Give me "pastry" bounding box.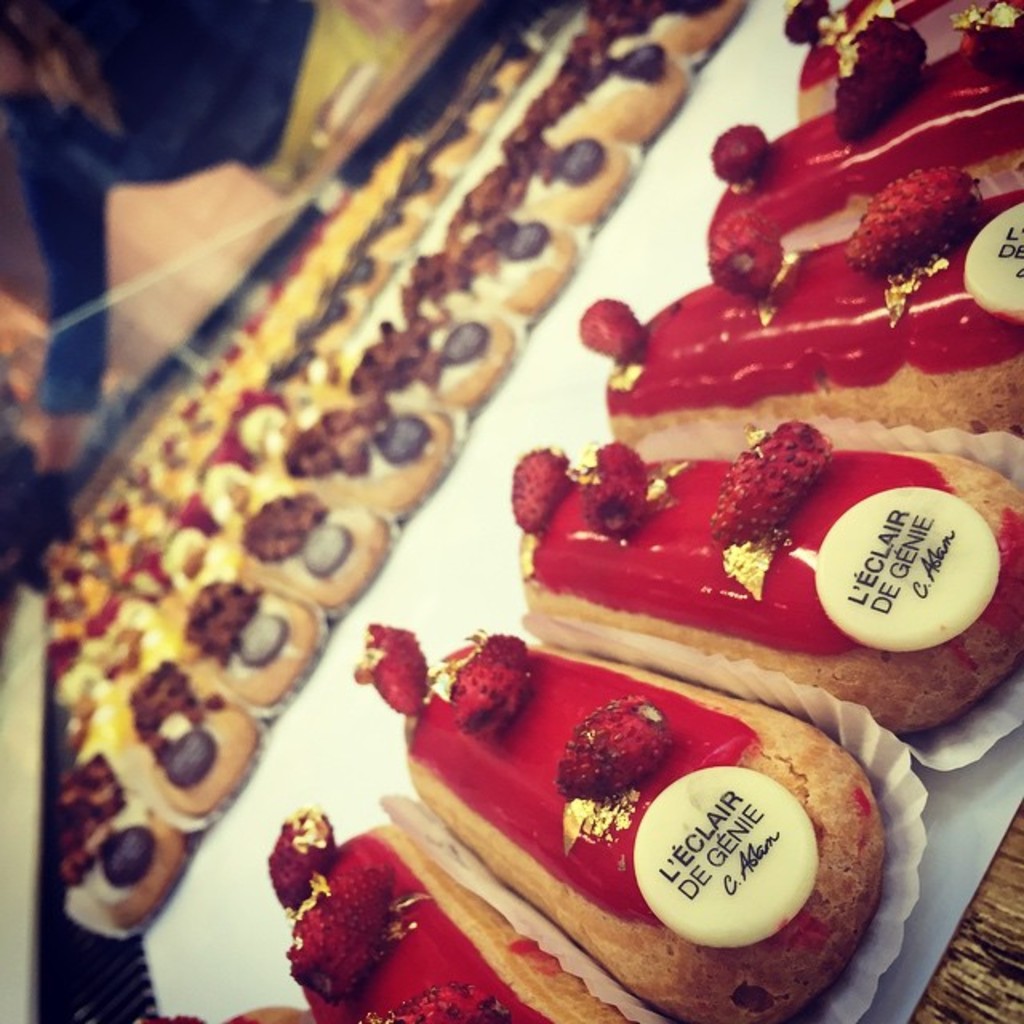
[493,418,1022,739].
